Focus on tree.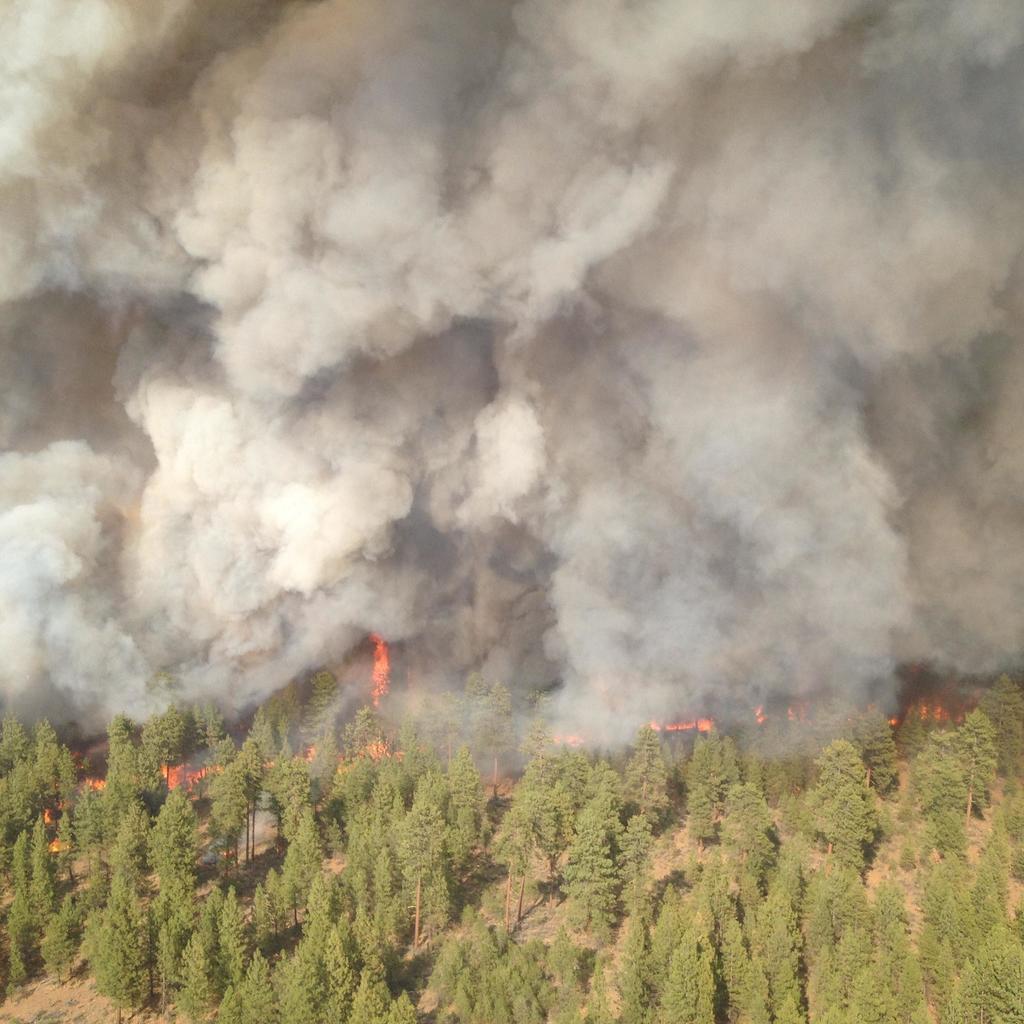
Focused at Rect(35, 892, 82, 986).
